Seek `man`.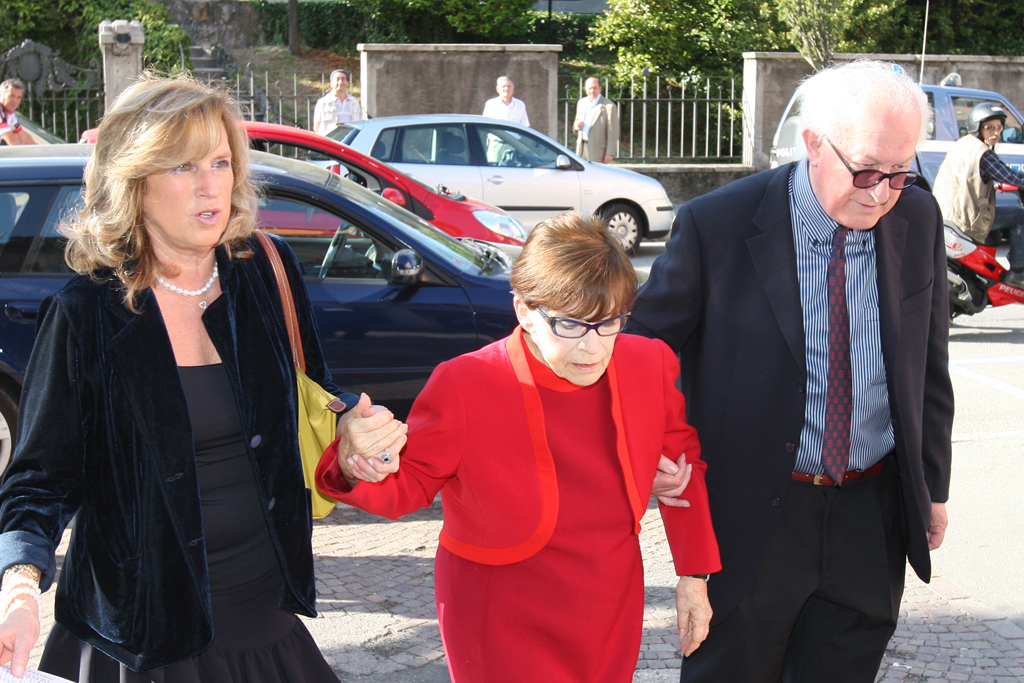
{"left": 573, "top": 76, "right": 614, "bottom": 165}.
